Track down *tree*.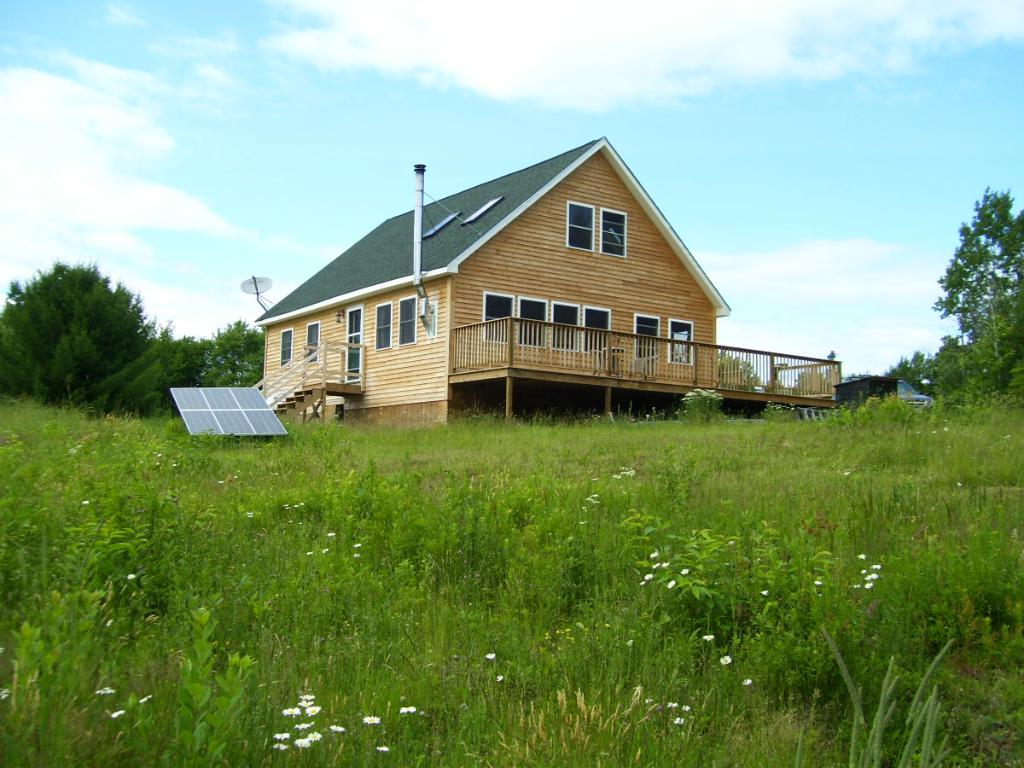
Tracked to [945,185,1023,381].
